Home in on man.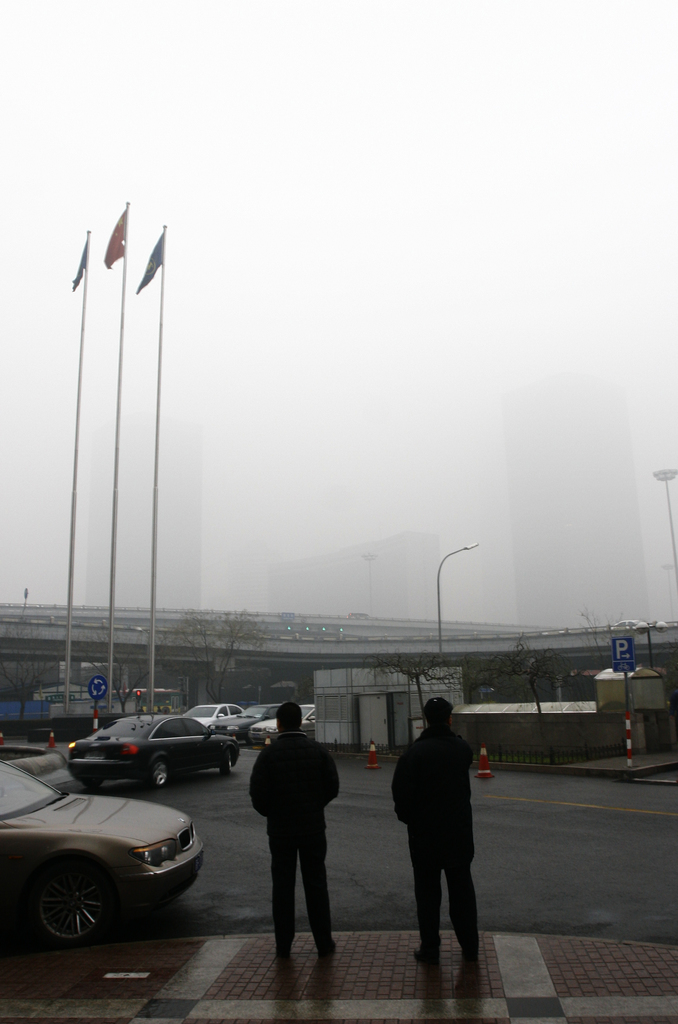
Homed in at BBox(236, 700, 342, 966).
